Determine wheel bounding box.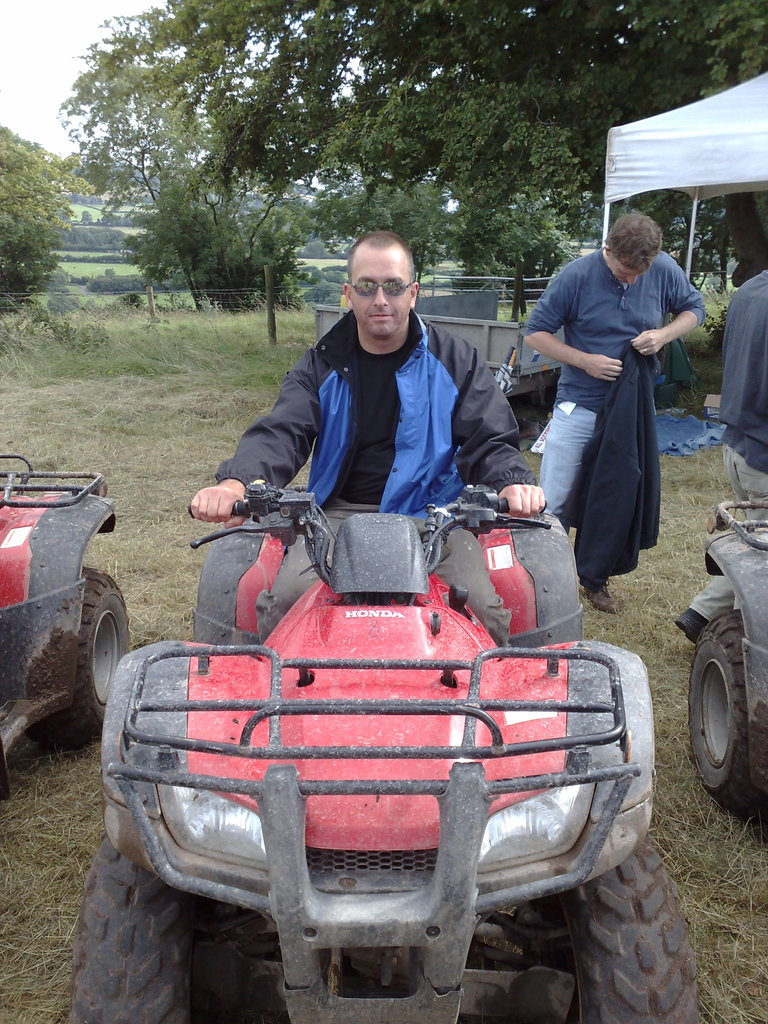
Determined: select_region(68, 844, 257, 1023).
